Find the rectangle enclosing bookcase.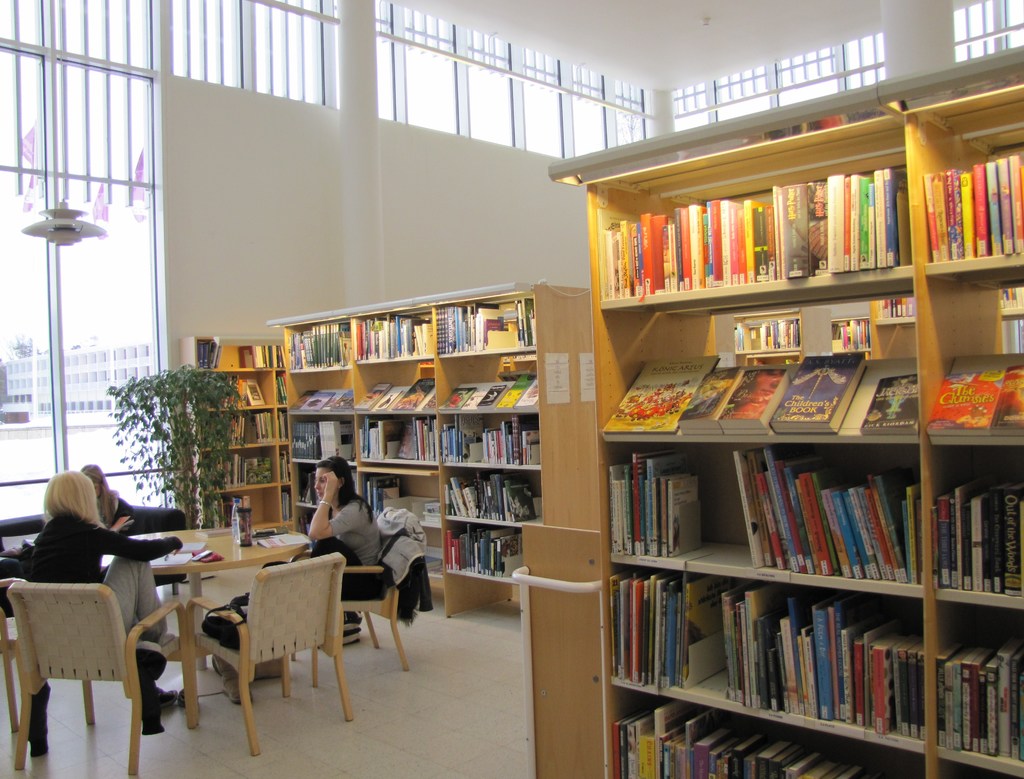
181:337:295:534.
